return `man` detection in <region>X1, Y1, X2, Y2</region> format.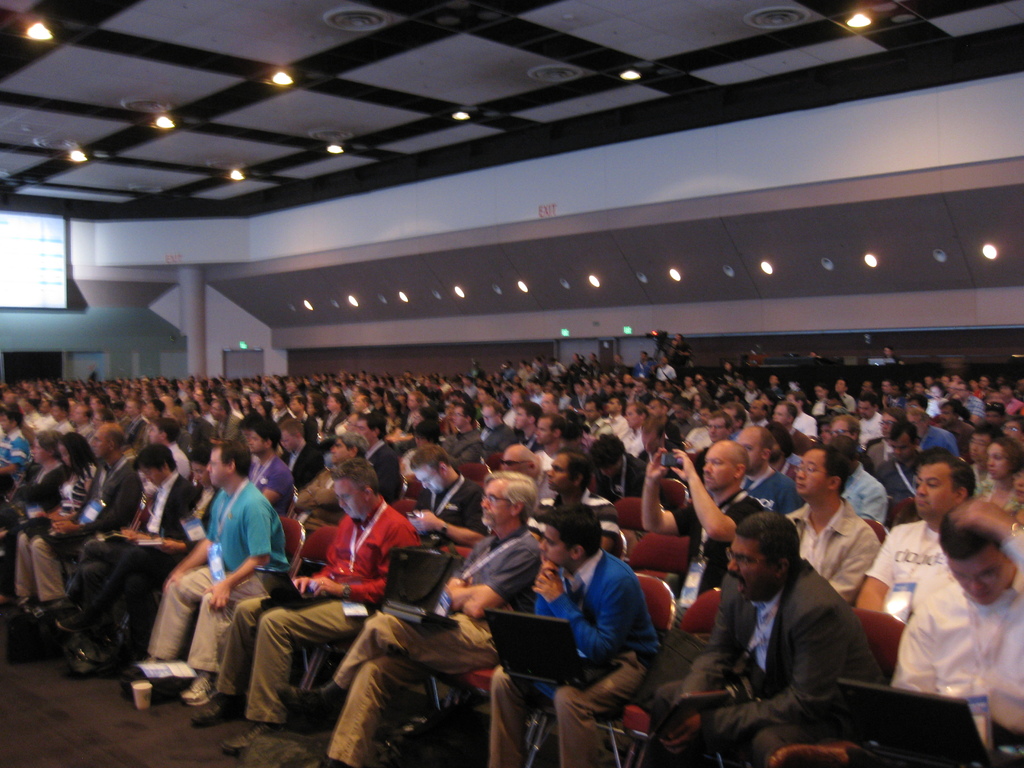
<region>30, 419, 141, 635</region>.
